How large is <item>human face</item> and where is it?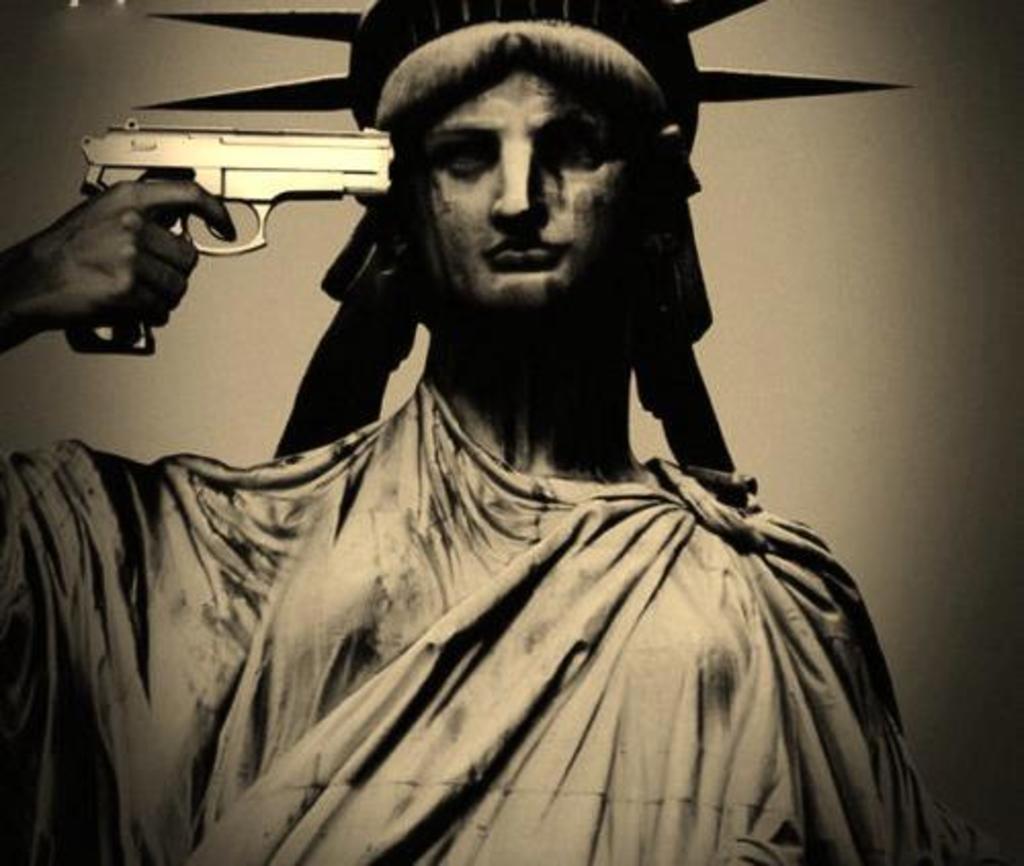
Bounding box: 408:63:651:313.
